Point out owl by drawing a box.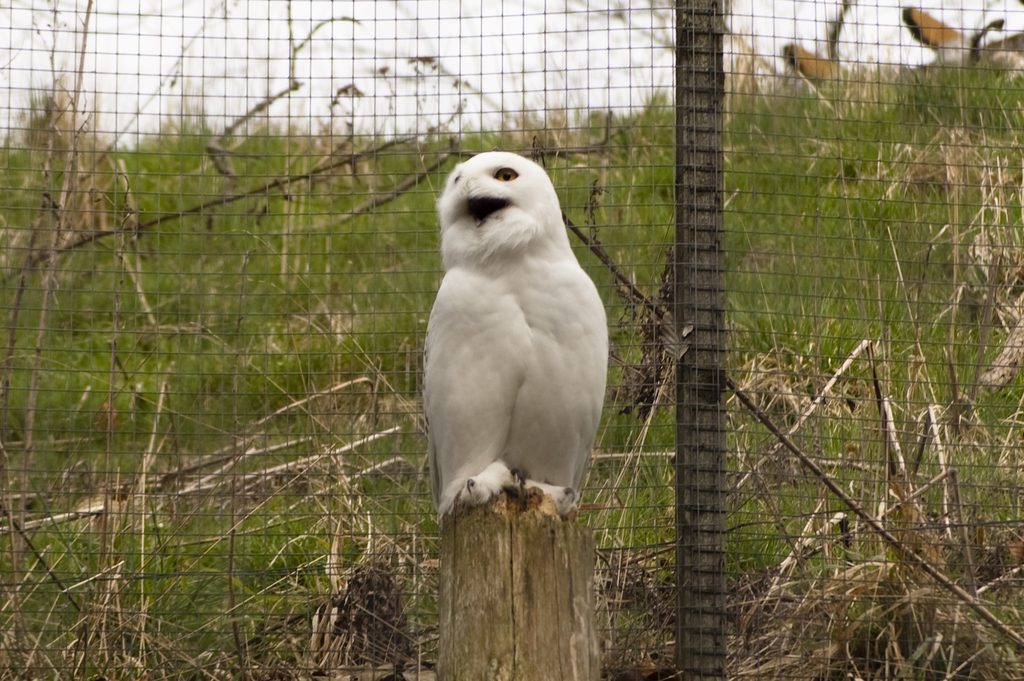
<region>415, 152, 614, 529</region>.
